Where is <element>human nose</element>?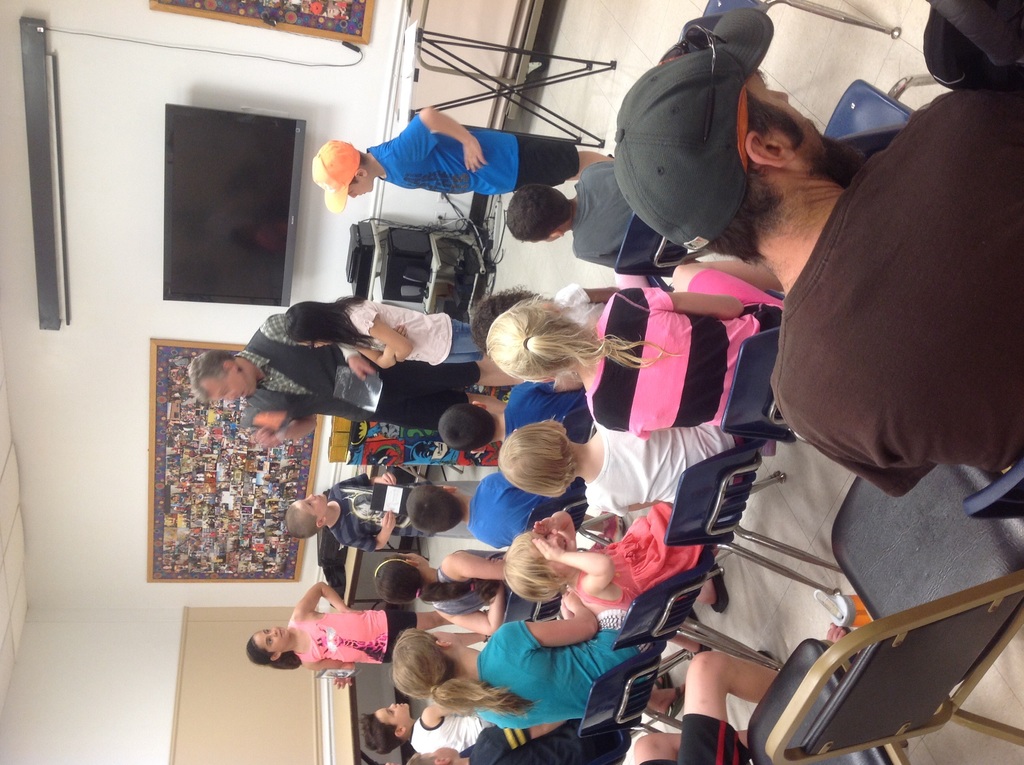
box(349, 192, 357, 197).
